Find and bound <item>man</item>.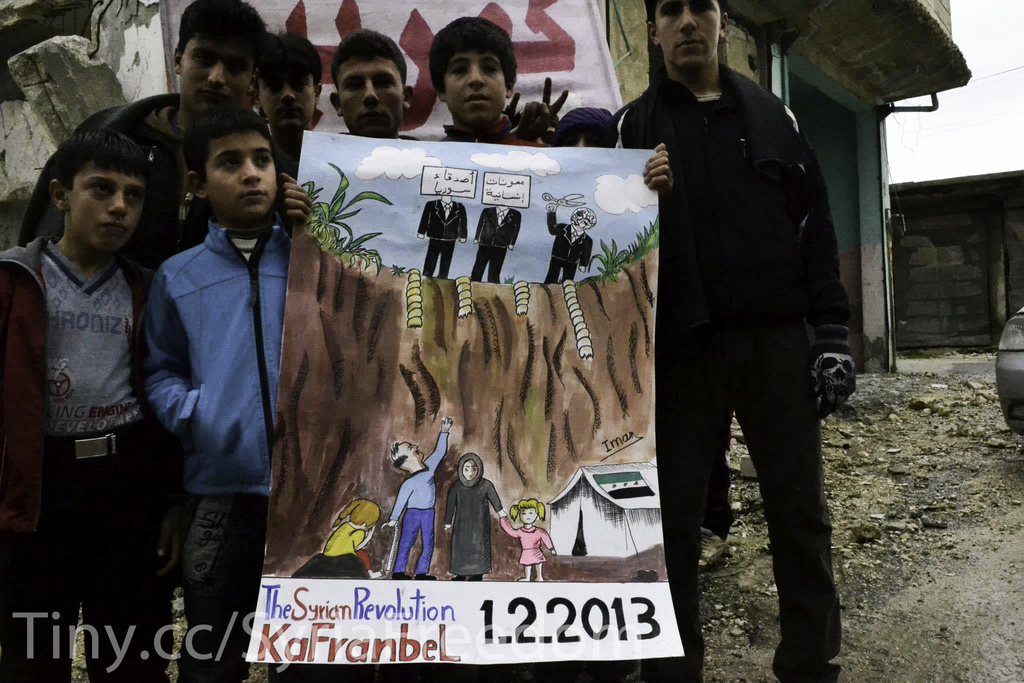
Bound: l=18, t=0, r=282, b=278.
